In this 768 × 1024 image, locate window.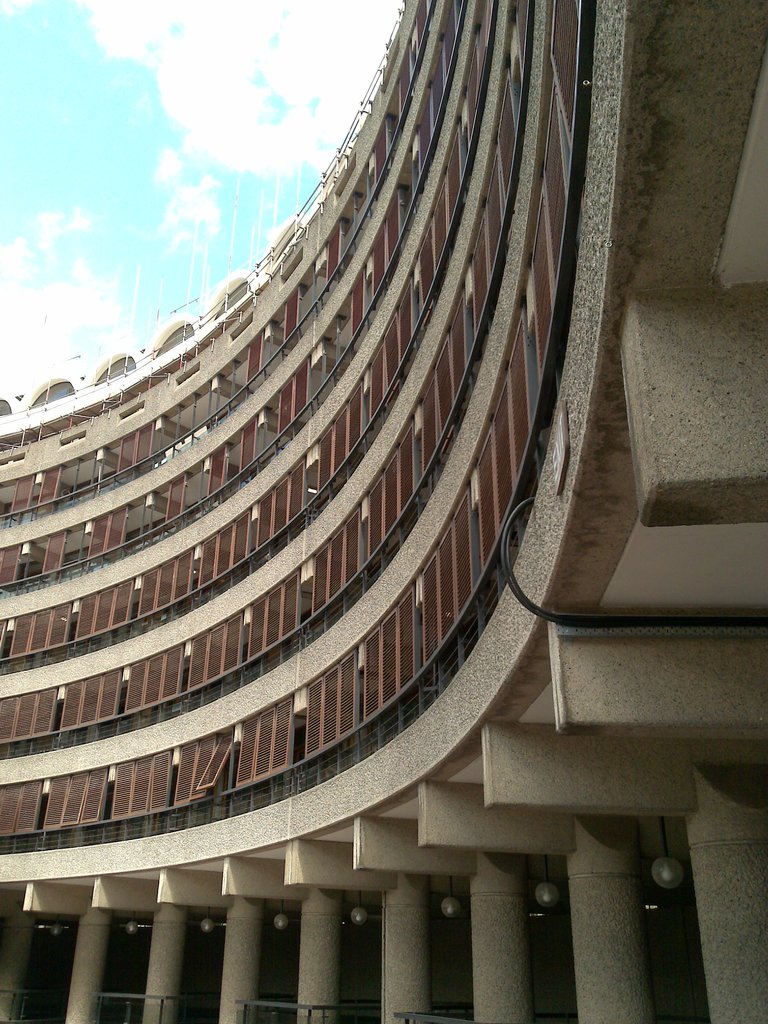
Bounding box: 56/542/116/582.
